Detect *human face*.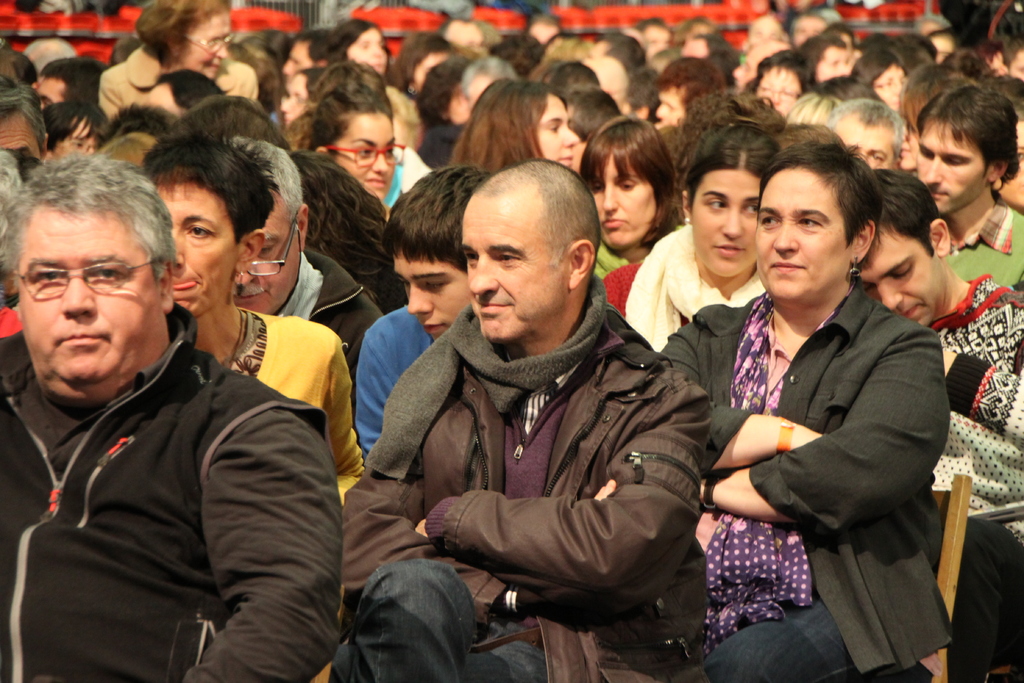
Detected at [x1=855, y1=228, x2=935, y2=325].
